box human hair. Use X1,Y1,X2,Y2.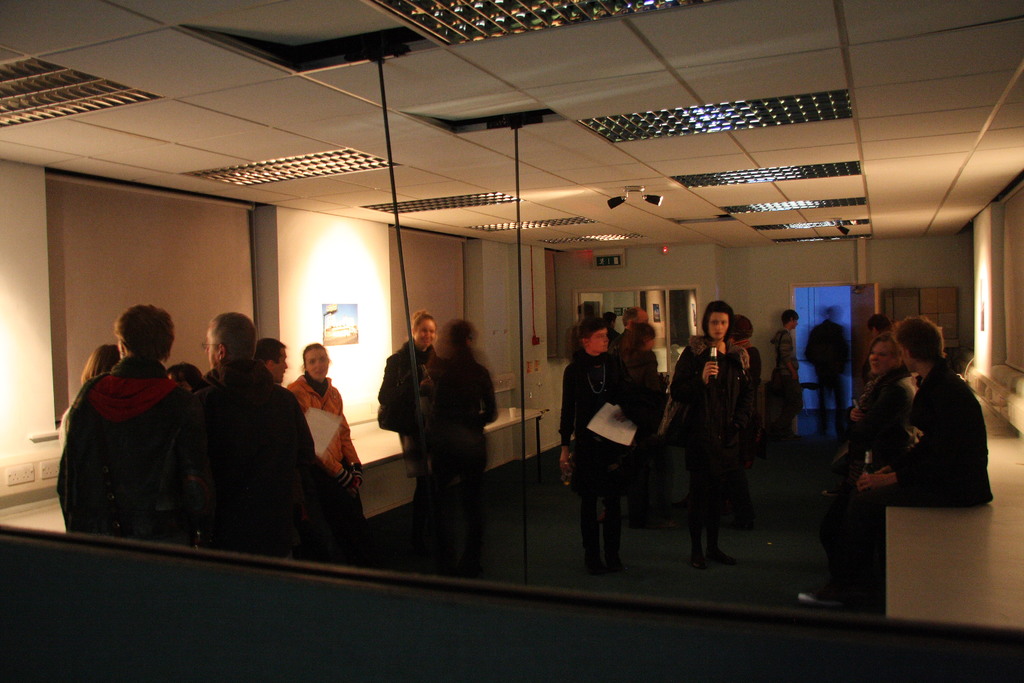
256,336,287,371.
